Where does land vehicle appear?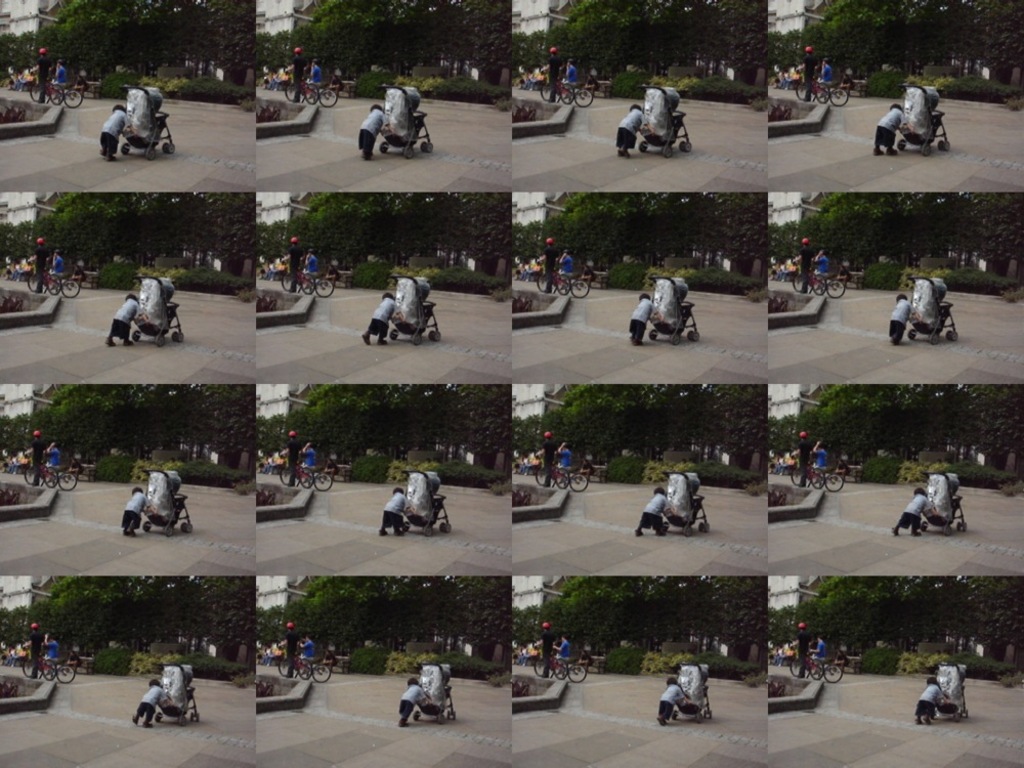
Appears at detection(278, 460, 310, 486).
